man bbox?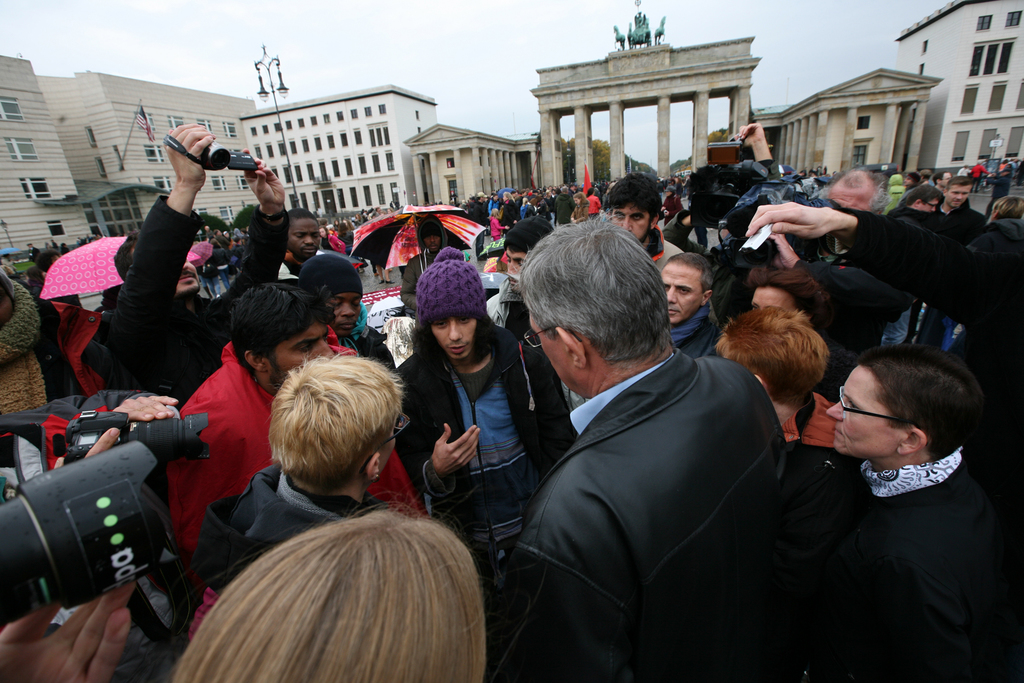
<bbox>214, 228, 230, 248</bbox>
